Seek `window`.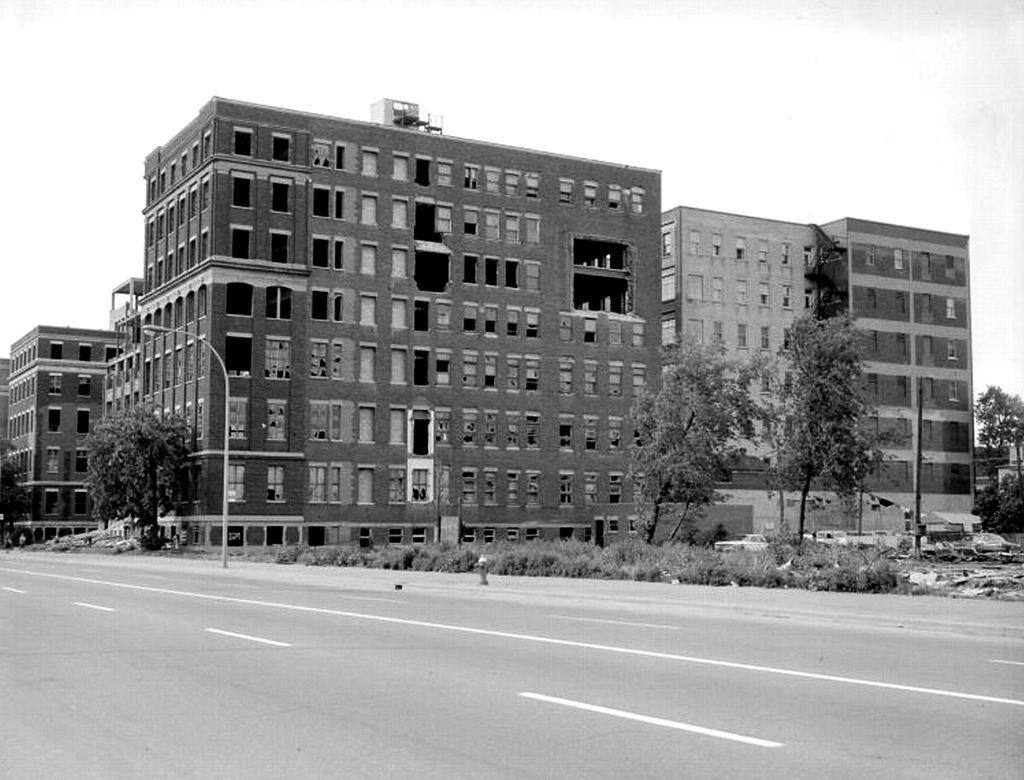
box(611, 362, 623, 401).
